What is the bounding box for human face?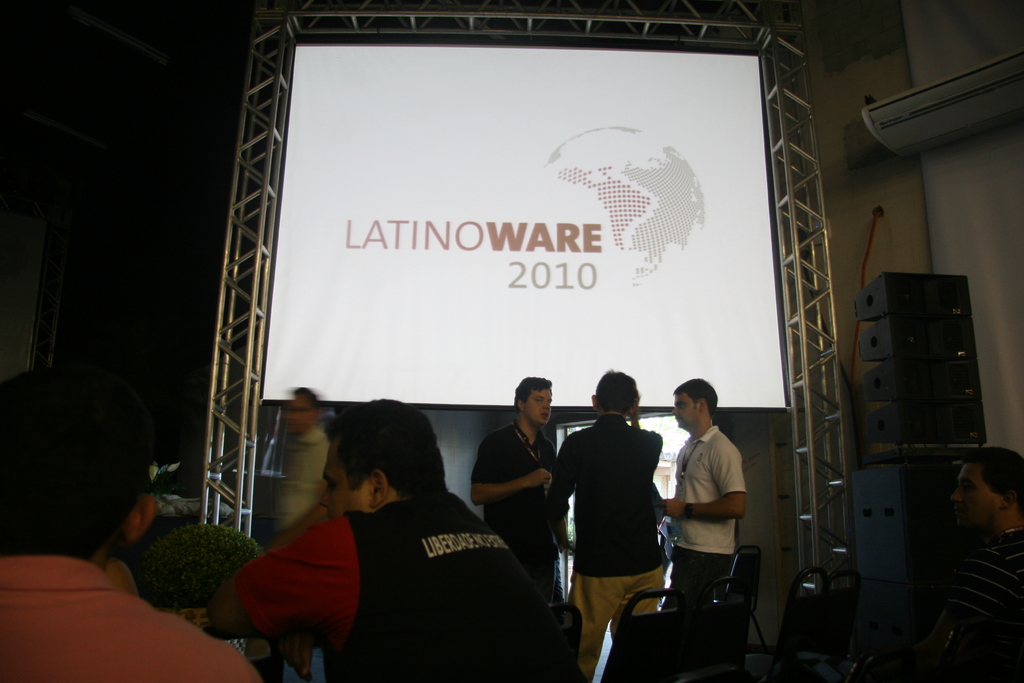
(x1=956, y1=461, x2=983, y2=515).
